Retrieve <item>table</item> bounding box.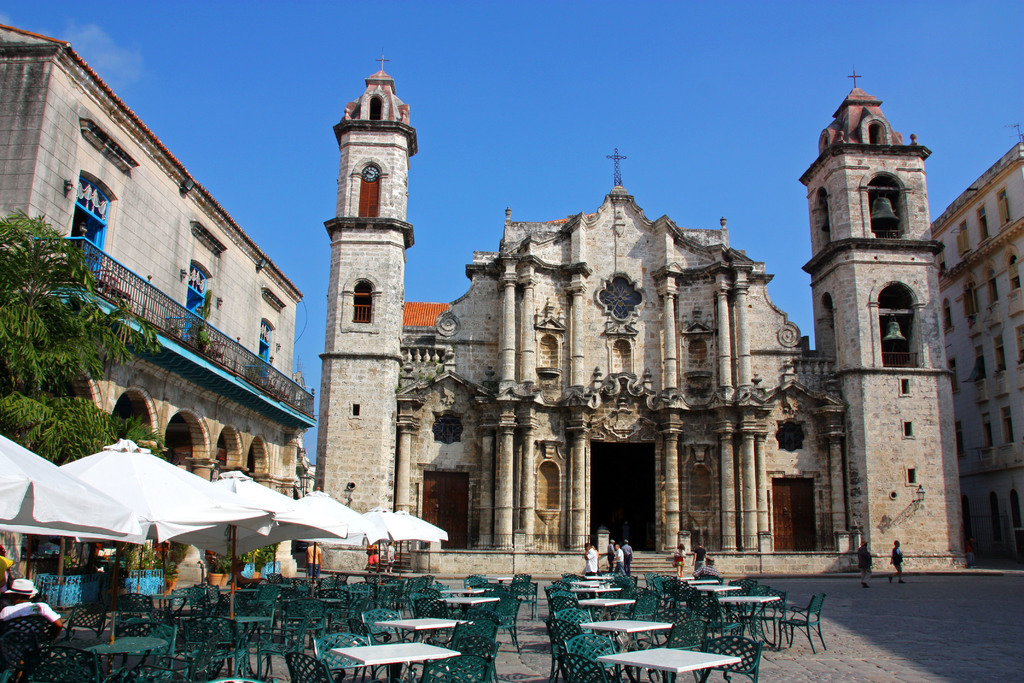
Bounding box: Rect(372, 614, 474, 638).
